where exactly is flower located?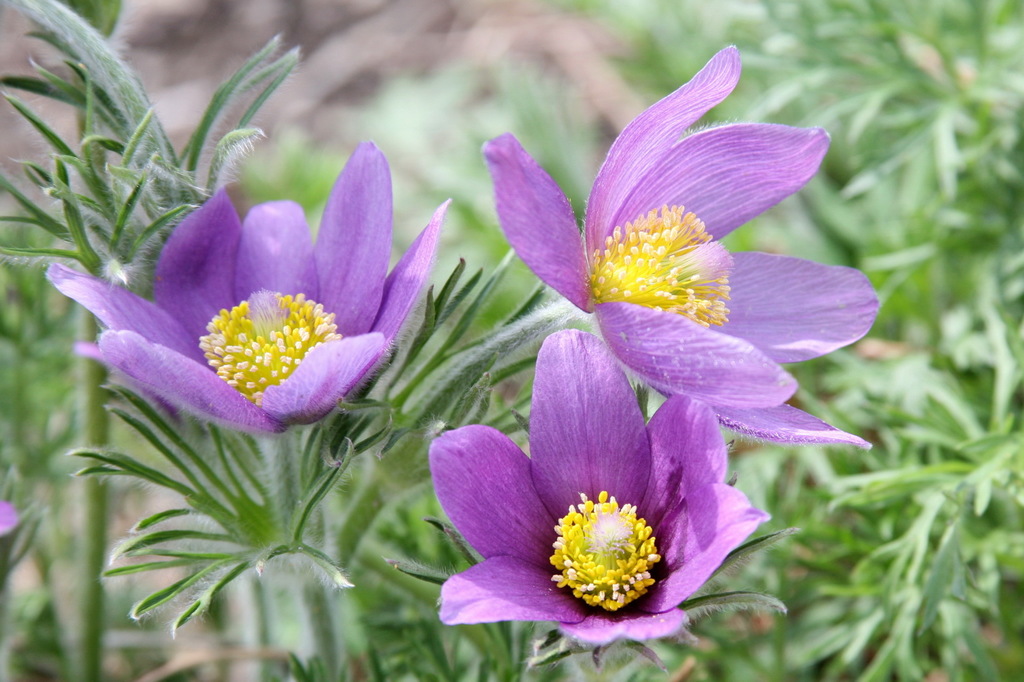
Its bounding box is bbox(43, 136, 450, 429).
